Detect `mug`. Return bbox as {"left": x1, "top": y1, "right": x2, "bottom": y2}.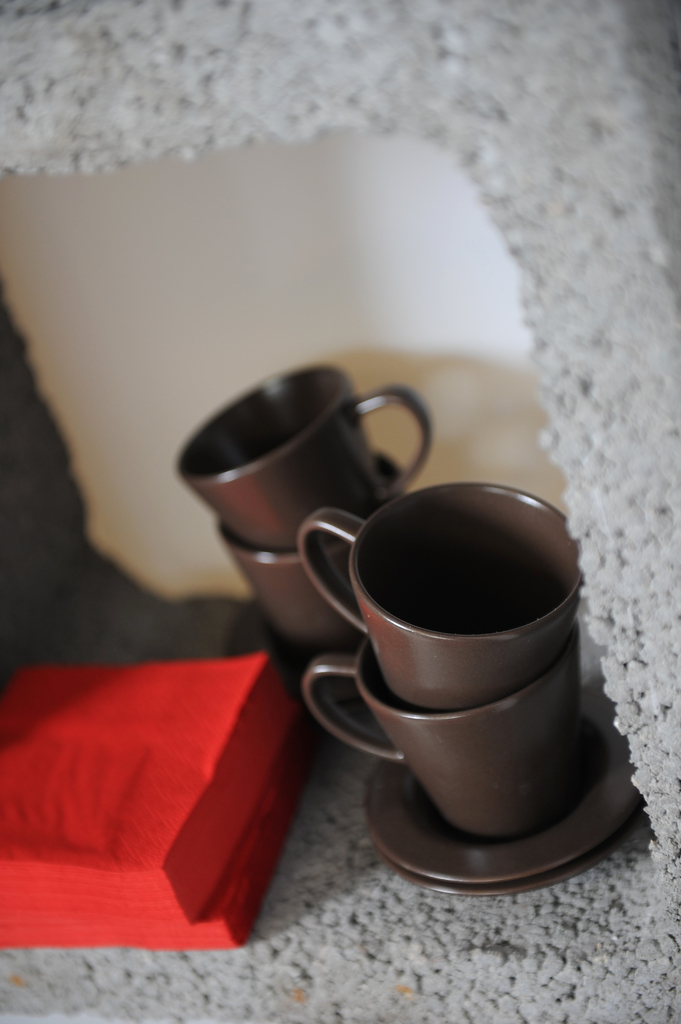
{"left": 179, "top": 364, "right": 436, "bottom": 560}.
